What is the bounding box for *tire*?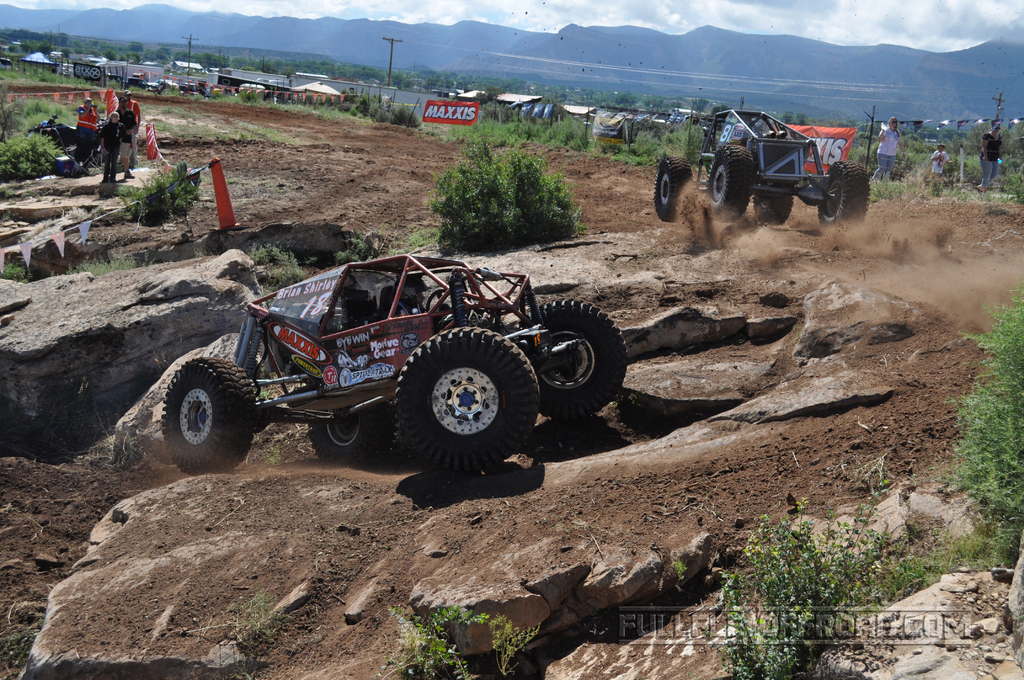
(706, 143, 748, 222).
